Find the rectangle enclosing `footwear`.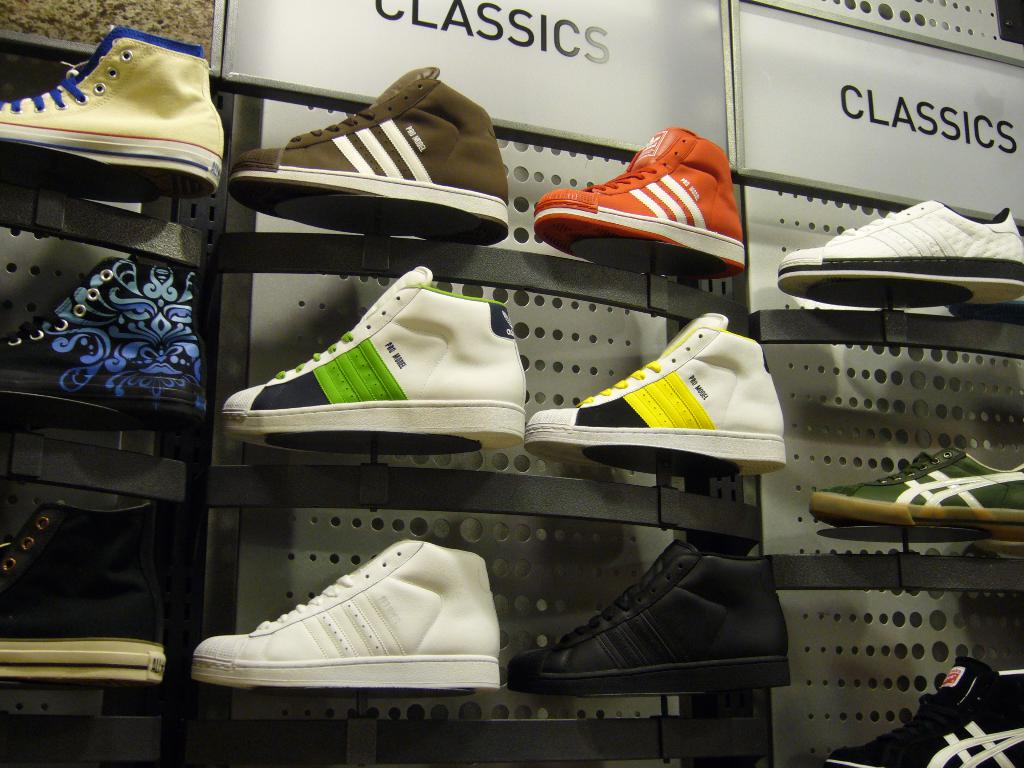
box=[0, 246, 211, 443].
